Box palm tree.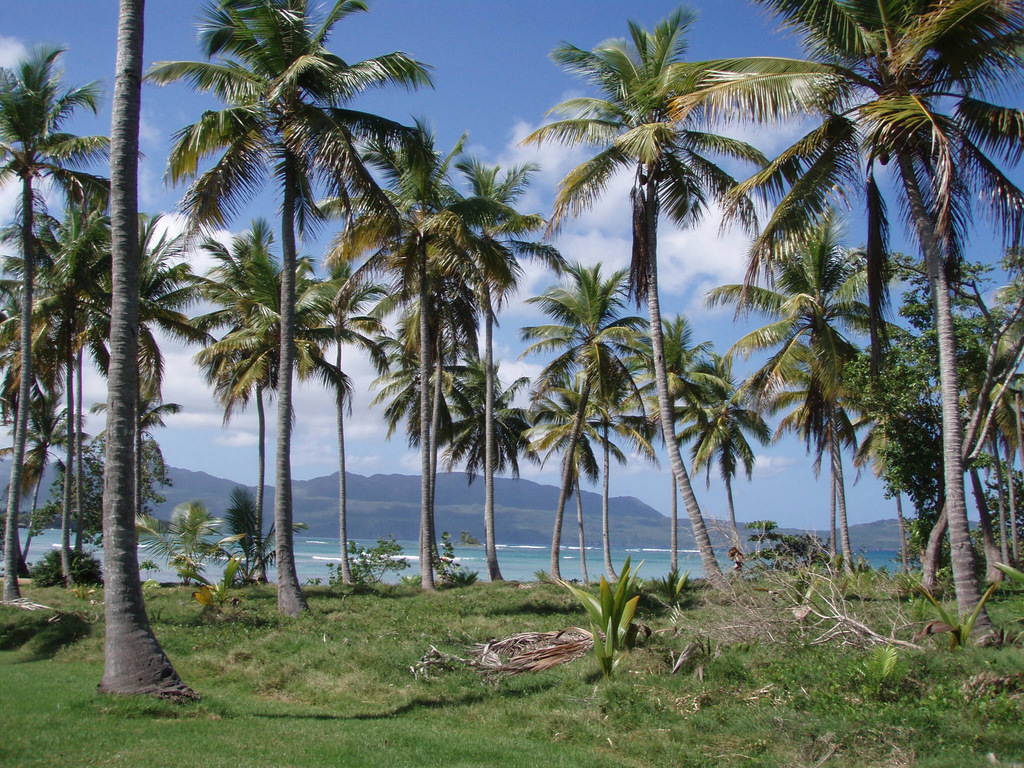
[x1=404, y1=346, x2=453, y2=520].
